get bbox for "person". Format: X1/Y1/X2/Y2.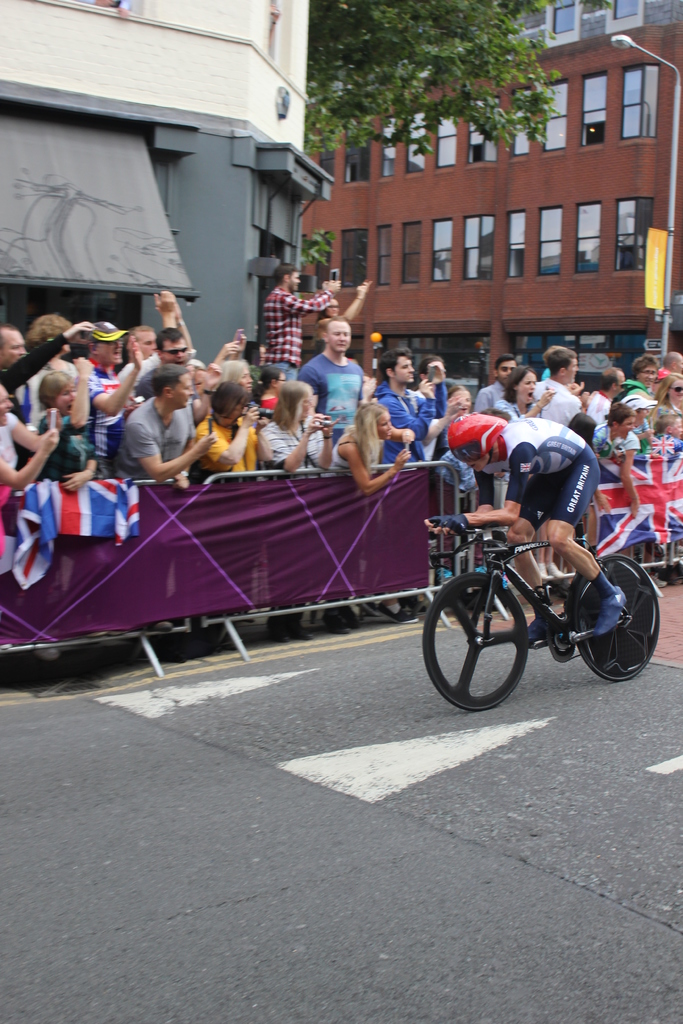
411/355/459/435.
